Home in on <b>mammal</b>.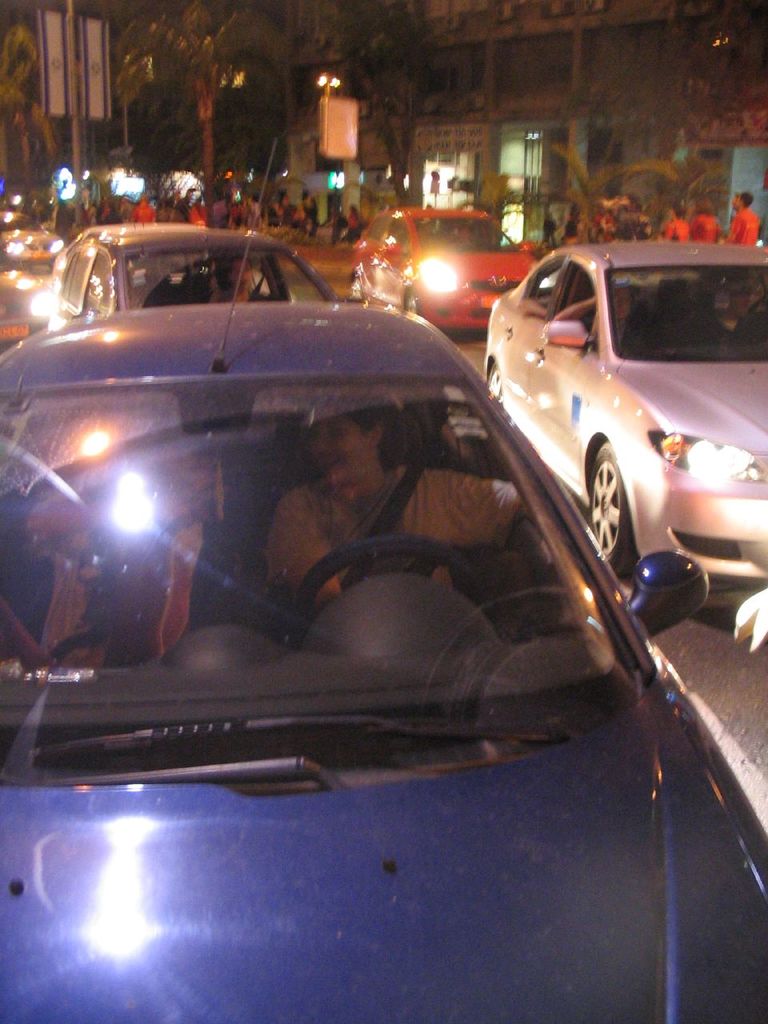
Homed in at [x1=550, y1=286, x2=642, y2=347].
